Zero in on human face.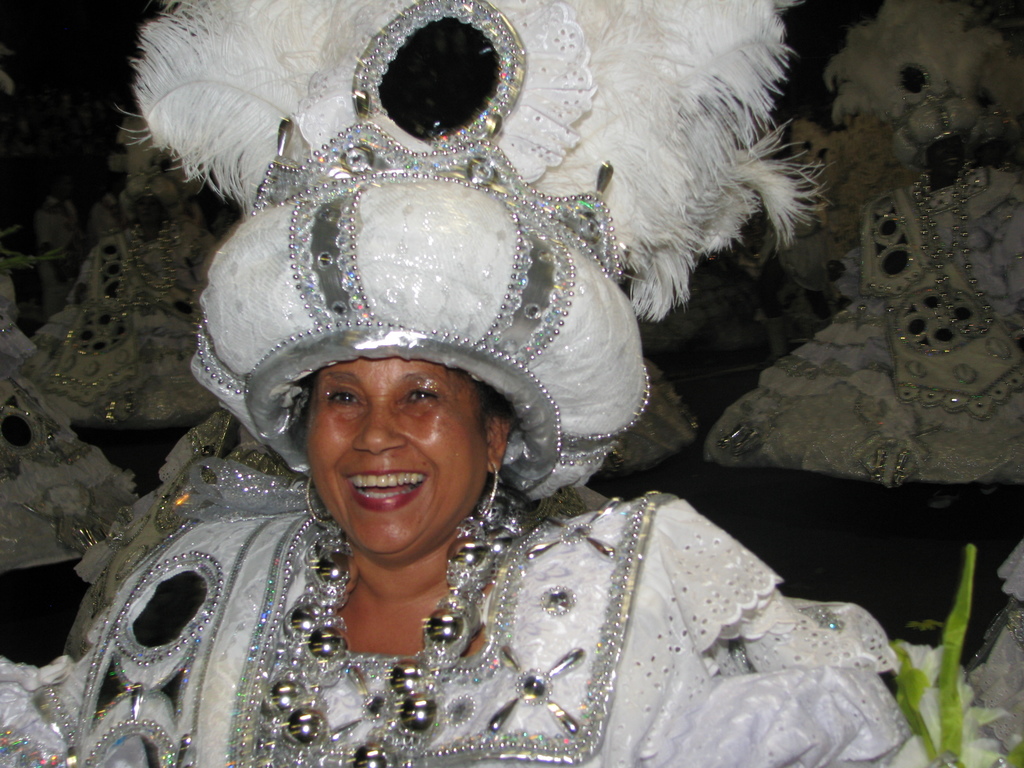
Zeroed in: 303, 359, 496, 559.
